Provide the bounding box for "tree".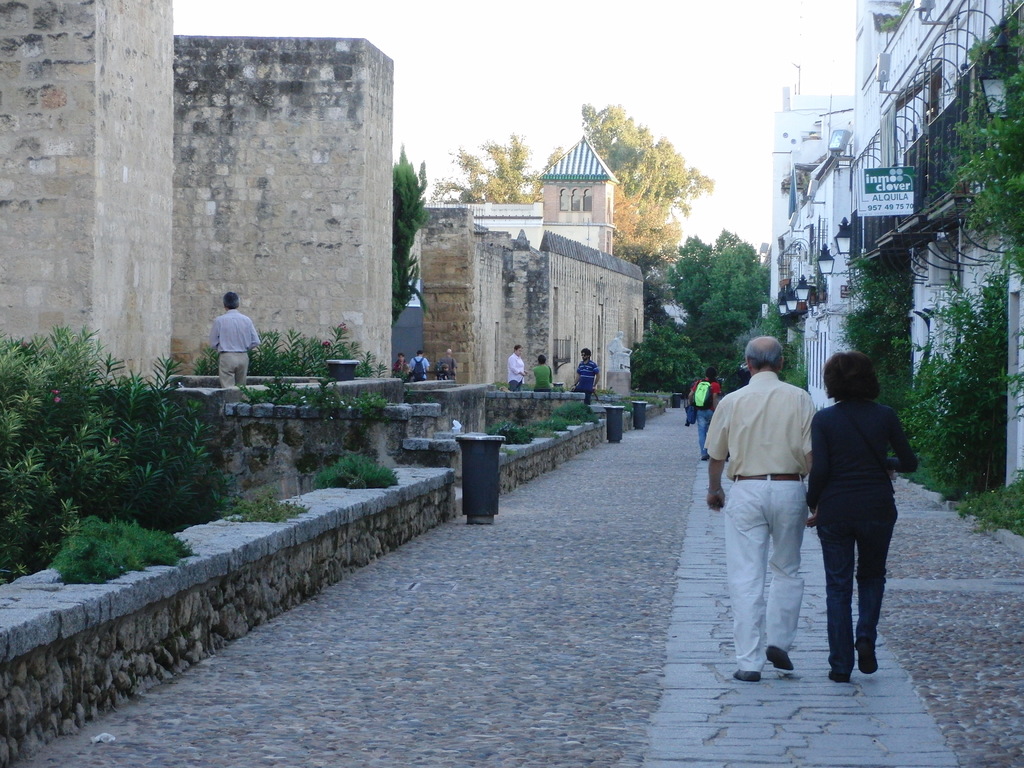
Rect(573, 103, 721, 275).
